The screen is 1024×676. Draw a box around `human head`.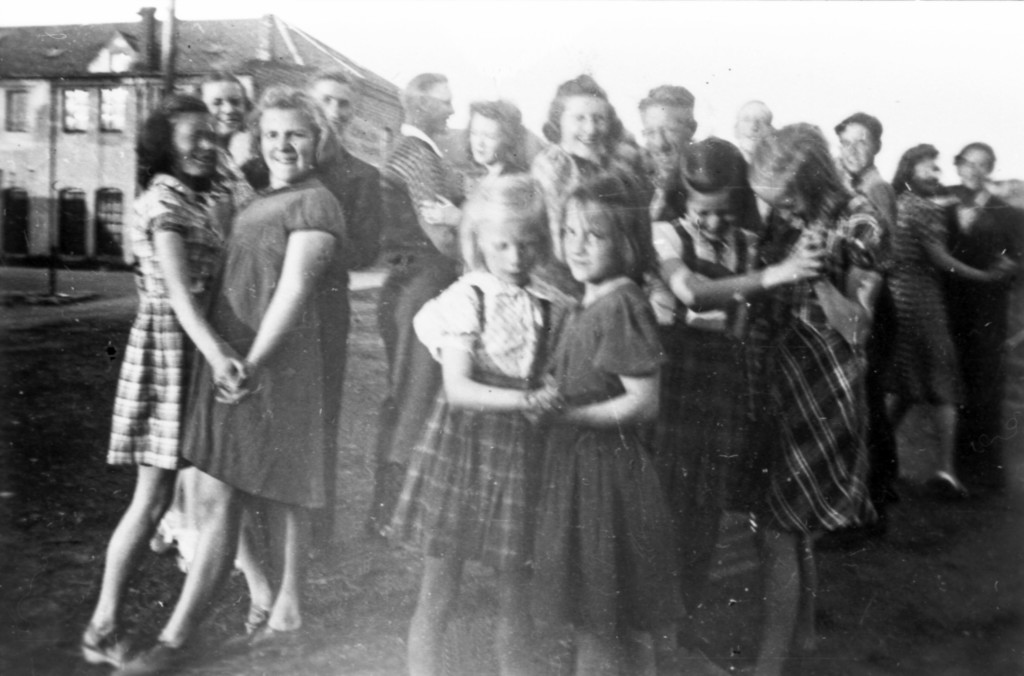
<box>305,71,353,139</box>.
